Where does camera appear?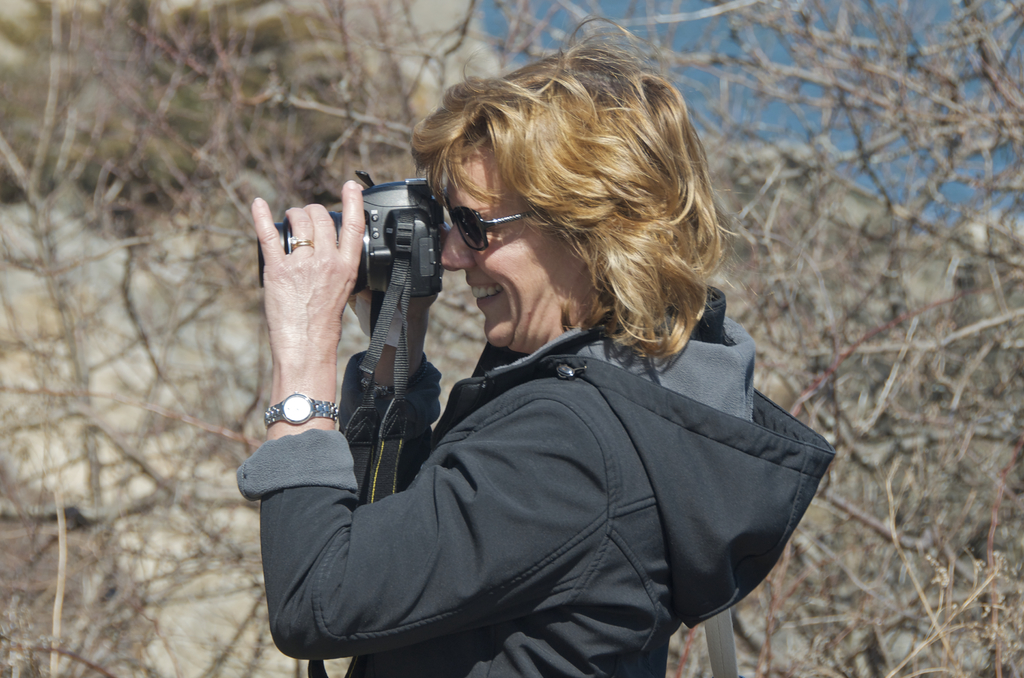
Appears at BBox(257, 171, 450, 309).
